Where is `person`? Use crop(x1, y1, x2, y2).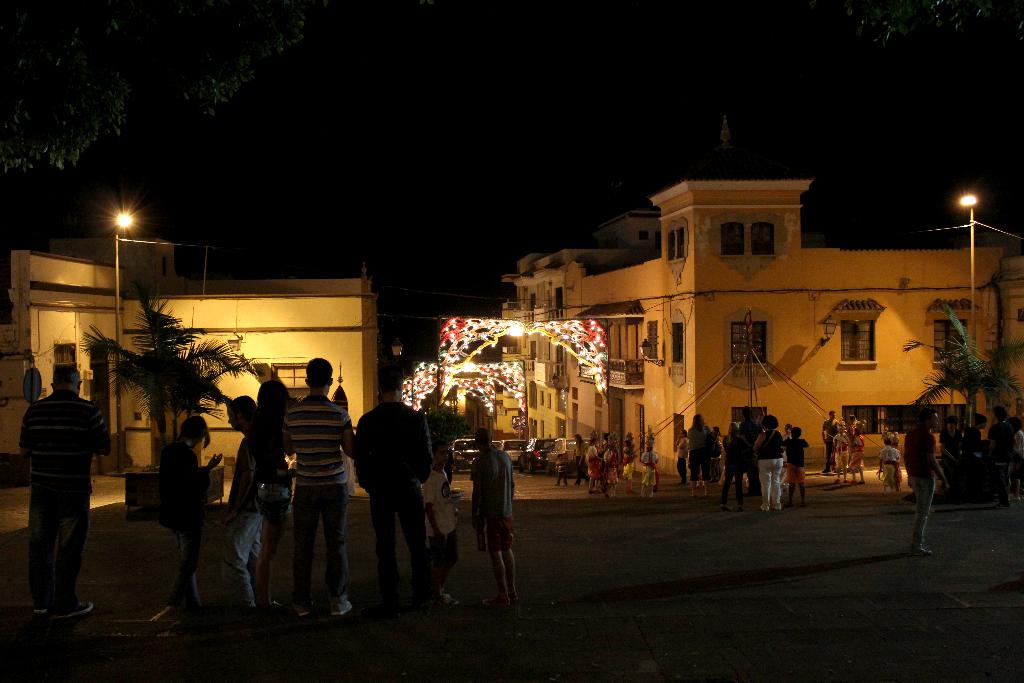
crop(752, 415, 786, 514).
